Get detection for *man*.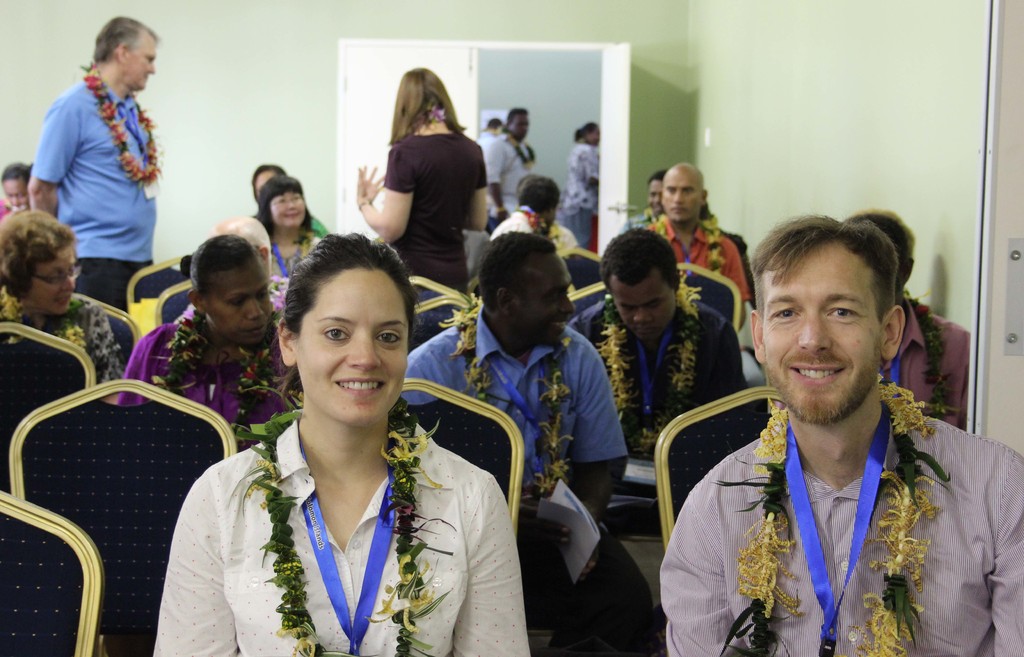
Detection: locate(660, 213, 1023, 656).
